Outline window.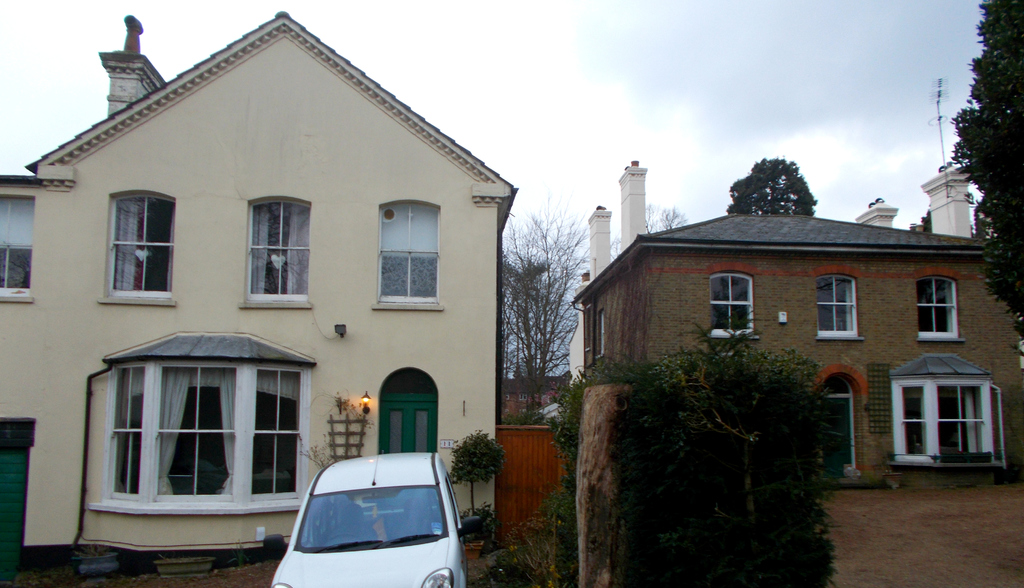
Outline: crop(716, 269, 757, 336).
